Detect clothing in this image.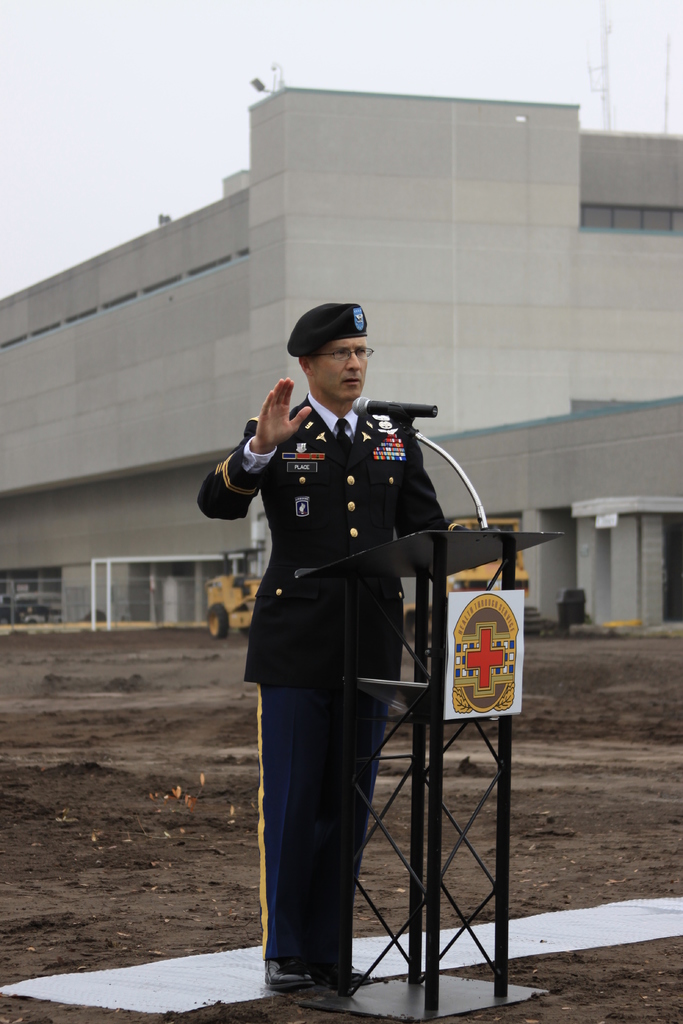
Detection: crop(201, 362, 441, 922).
